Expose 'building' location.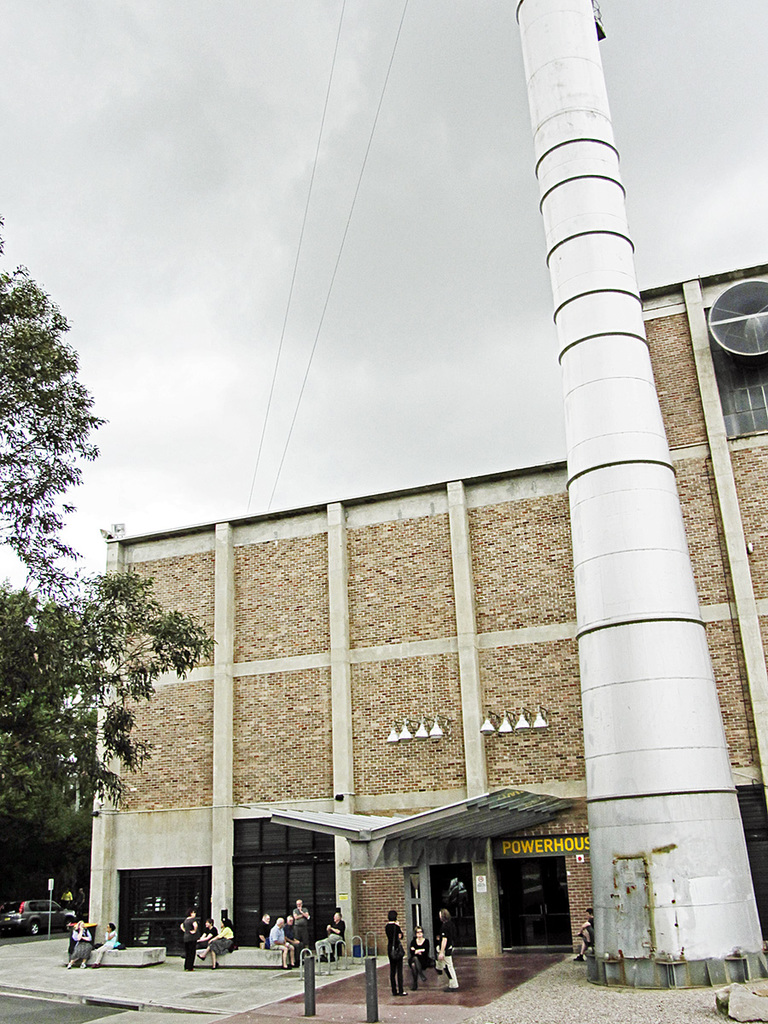
Exposed at [x1=86, y1=267, x2=767, y2=957].
